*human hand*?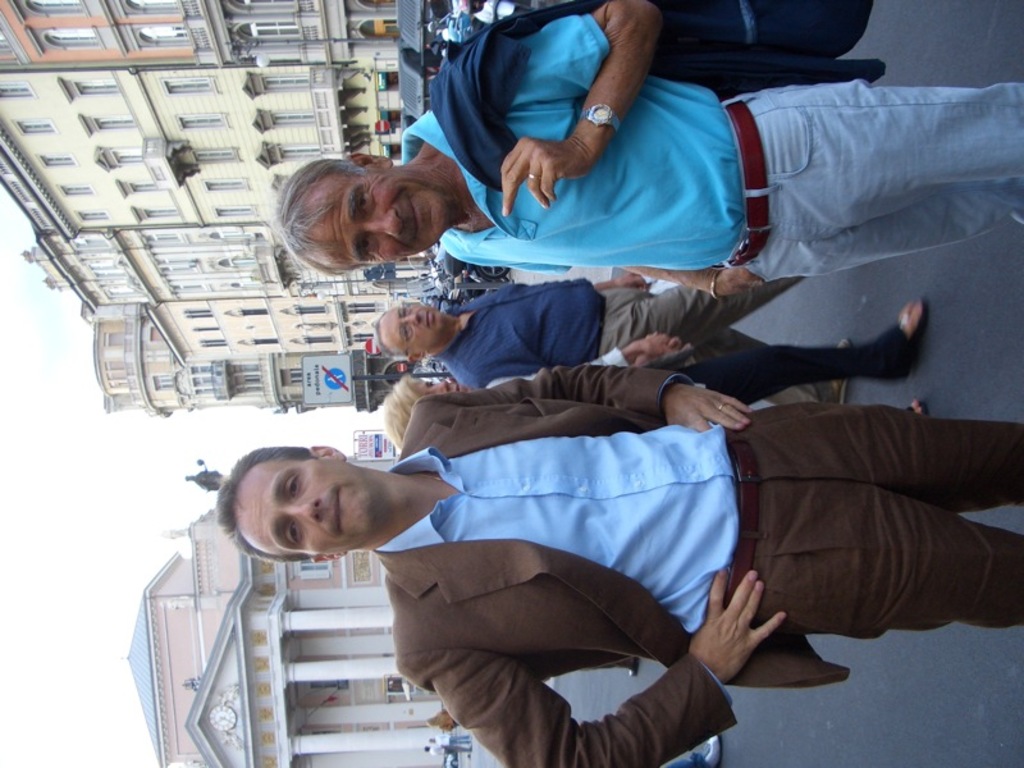
bbox=[698, 580, 790, 695]
